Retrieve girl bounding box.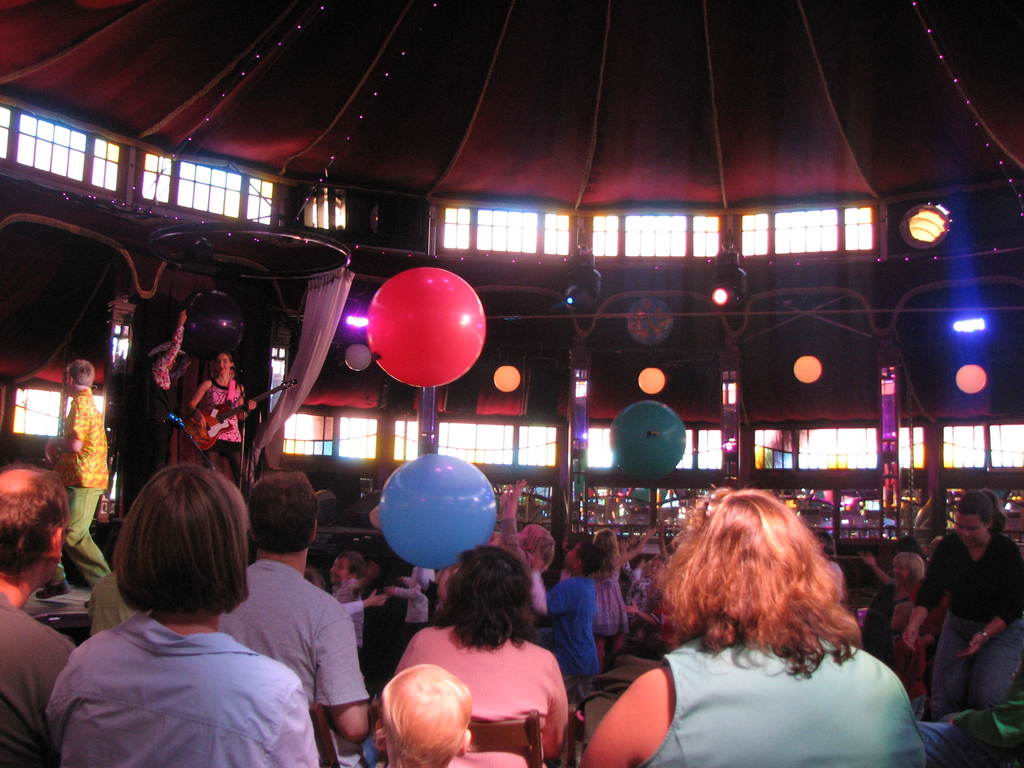
Bounding box: 591:526:658:664.
